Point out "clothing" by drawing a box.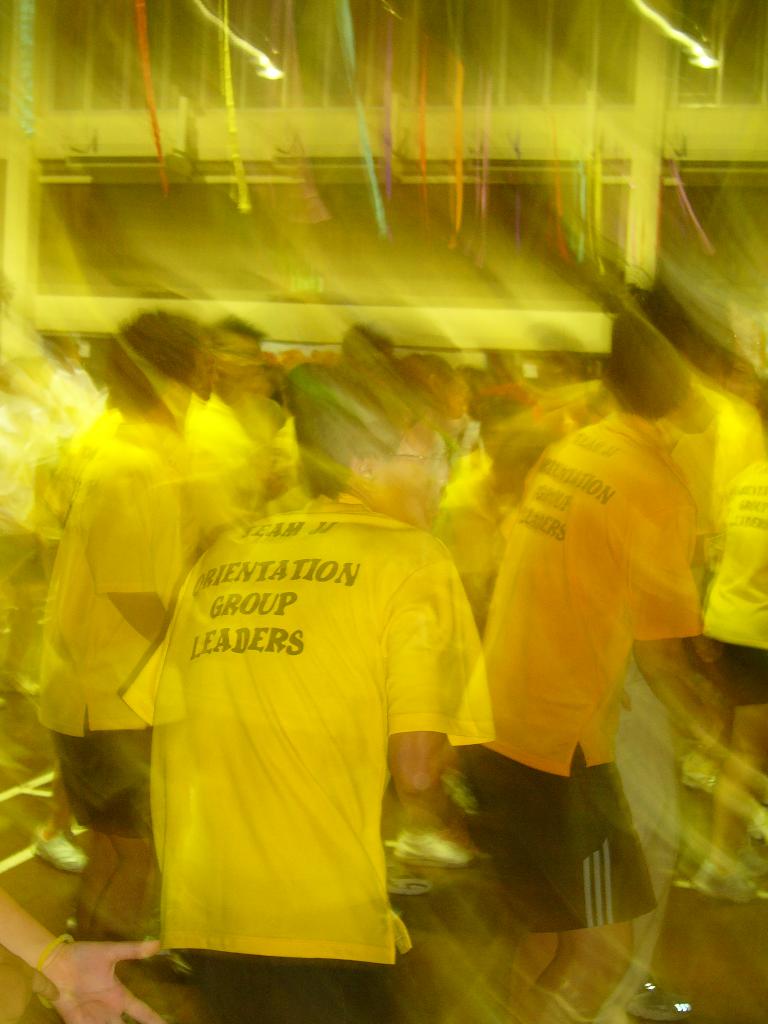
box(696, 445, 767, 709).
